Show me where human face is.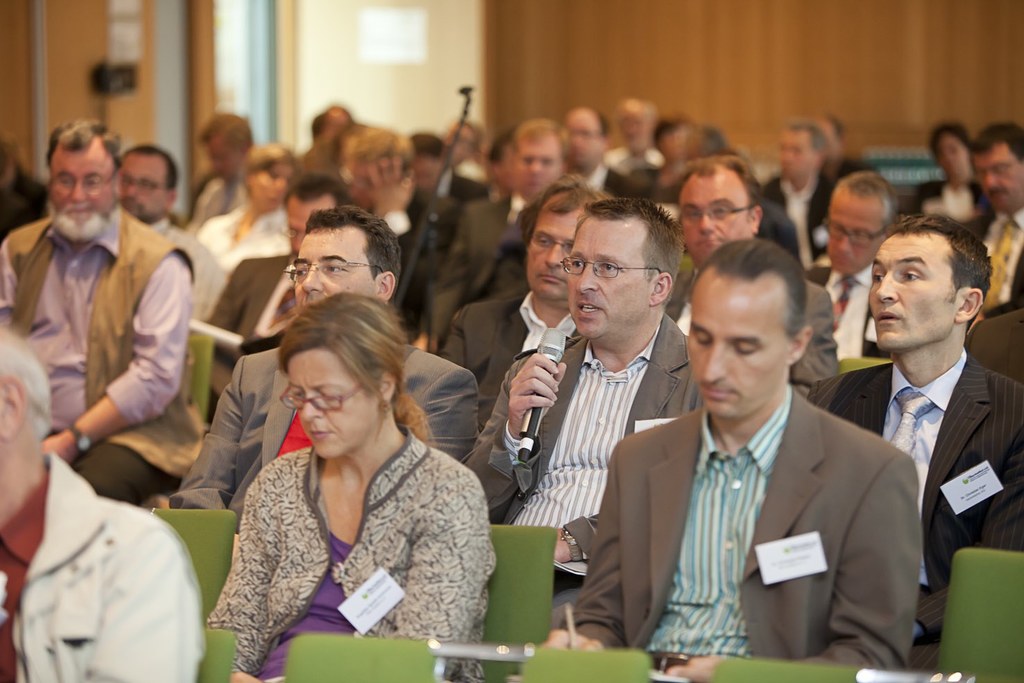
human face is at select_region(867, 235, 955, 352).
